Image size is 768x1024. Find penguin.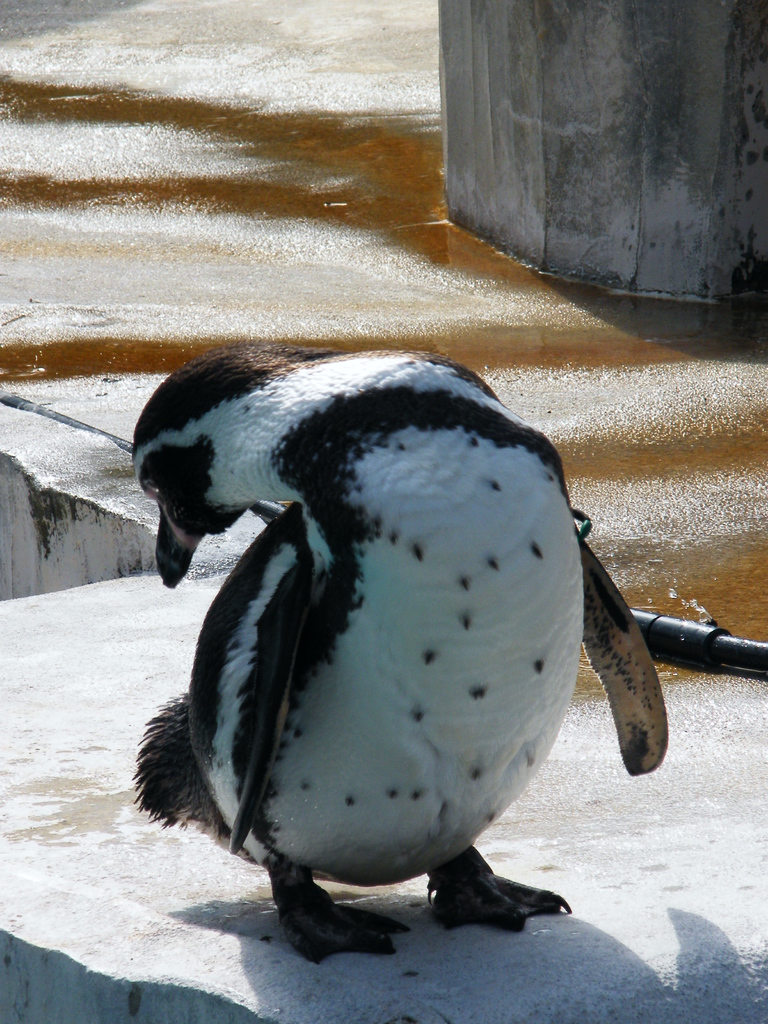
bbox=[132, 344, 671, 972].
